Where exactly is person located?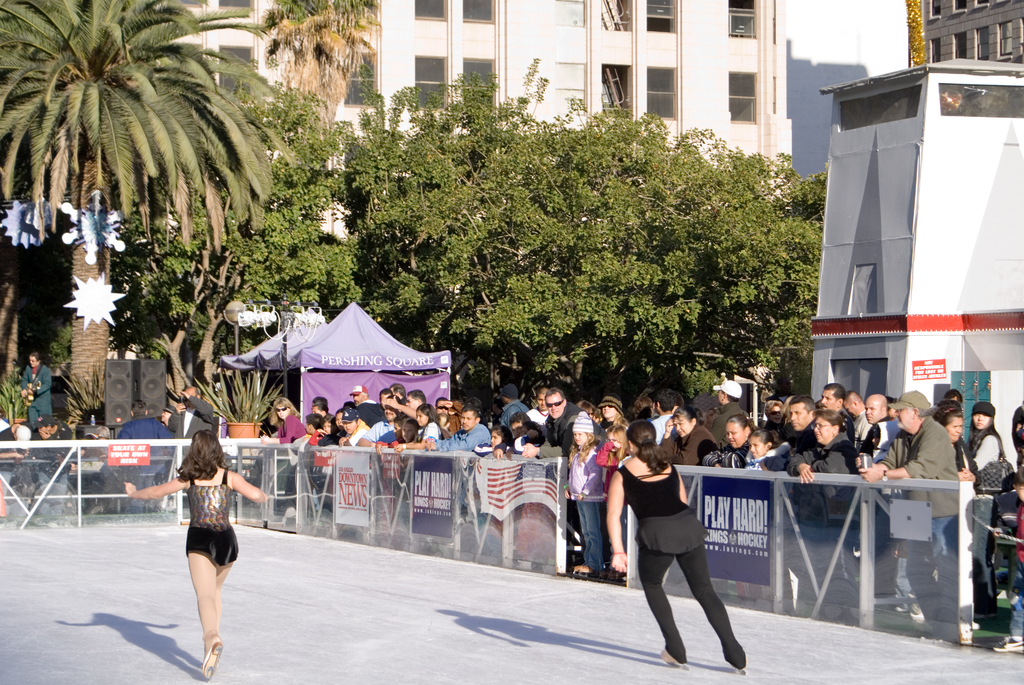
Its bounding box is bbox=(429, 392, 462, 439).
